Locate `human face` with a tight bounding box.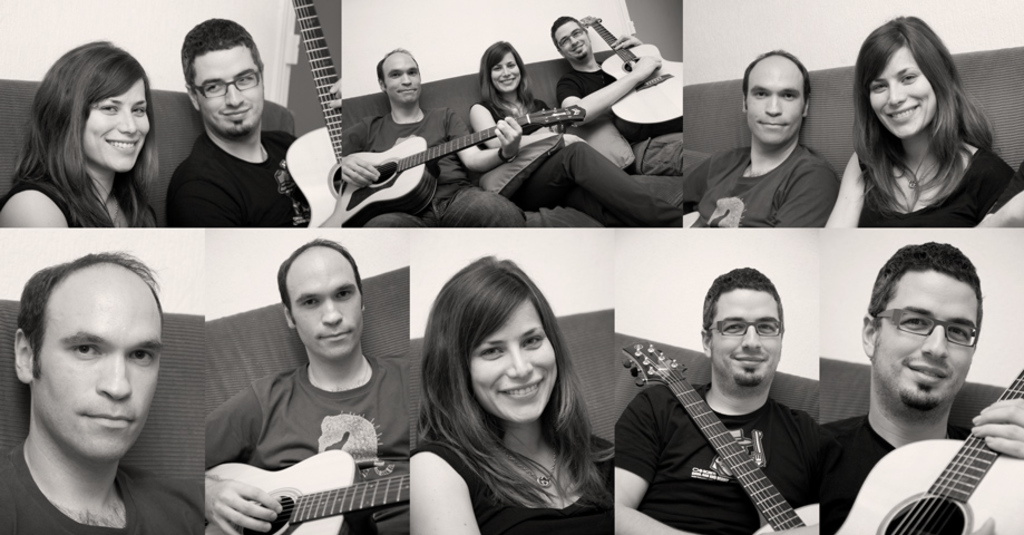
bbox=[381, 49, 423, 107].
